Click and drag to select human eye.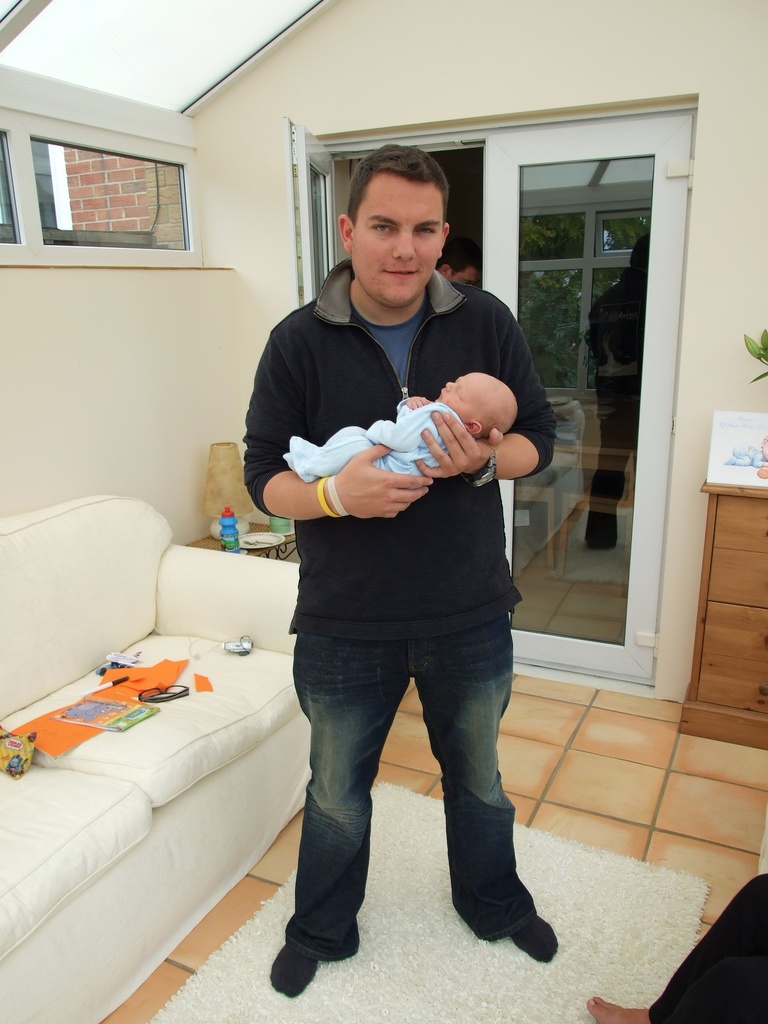
Selection: Rect(413, 221, 438, 240).
